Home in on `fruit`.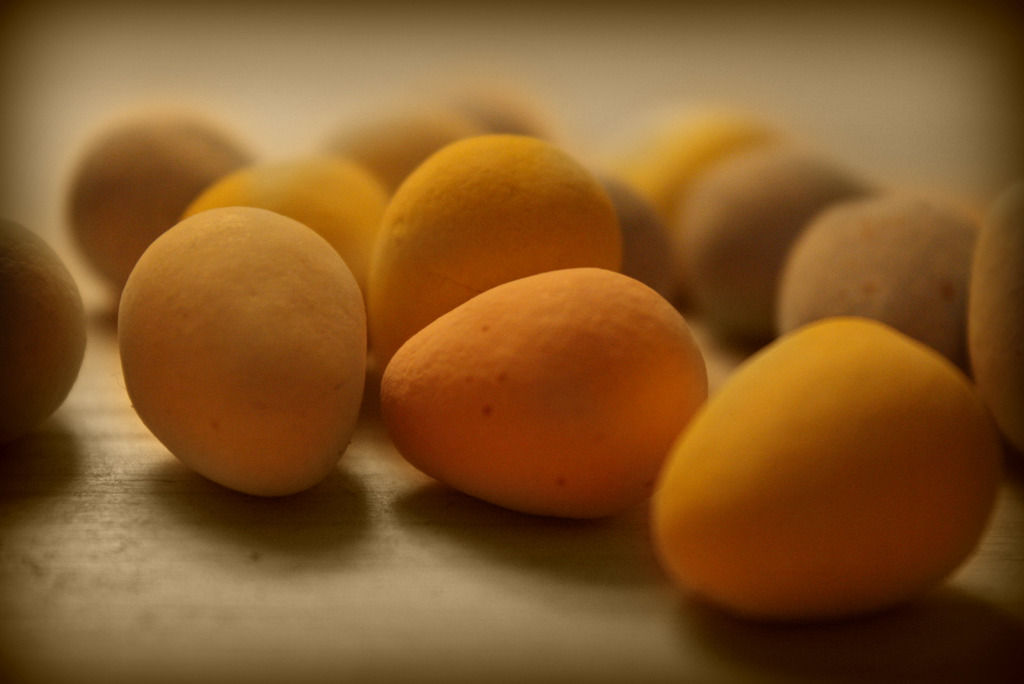
Homed in at pyautogui.locateOnScreen(664, 142, 874, 340).
